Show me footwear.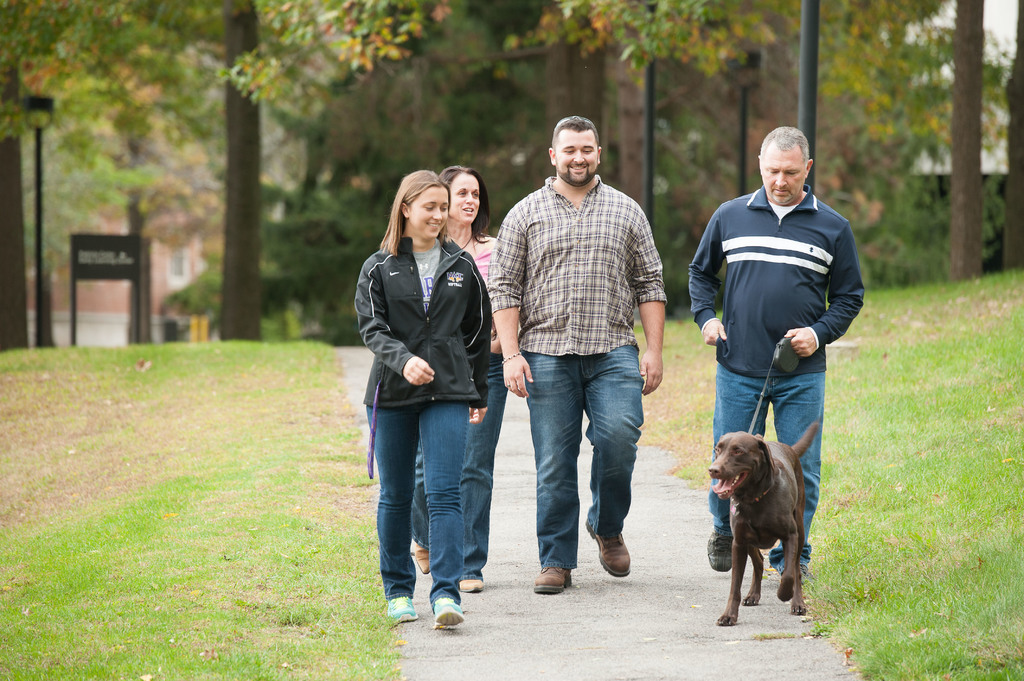
footwear is here: x1=418, y1=573, x2=480, y2=634.
